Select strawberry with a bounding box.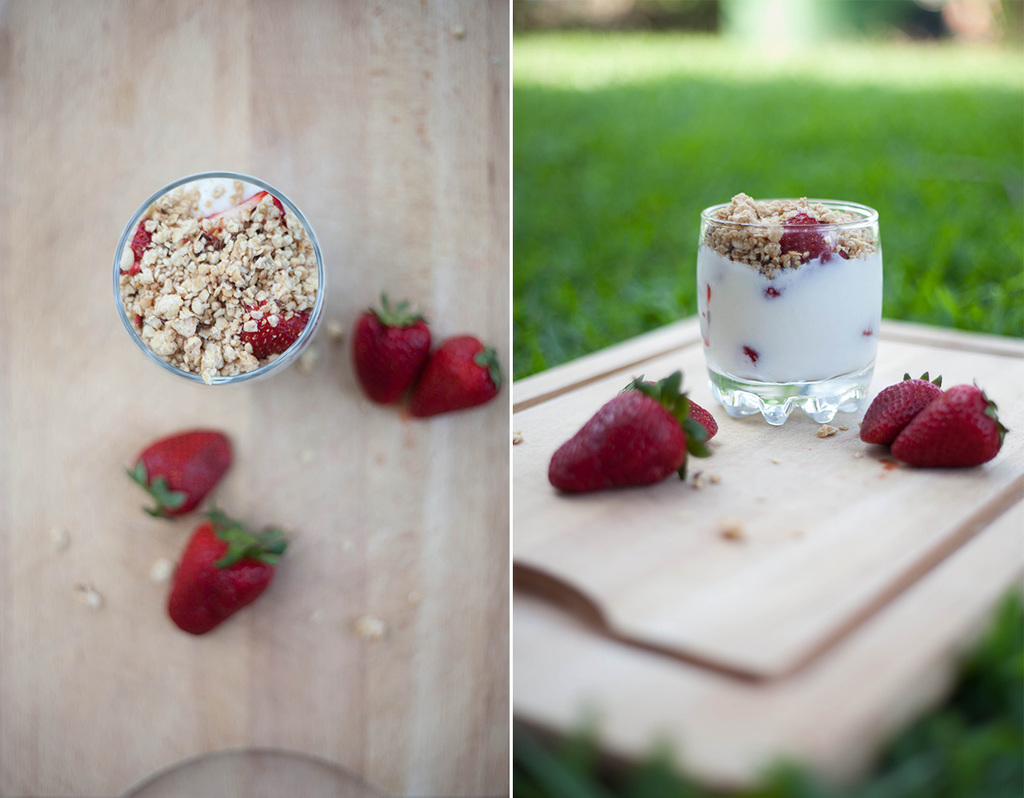
(855,361,956,458).
